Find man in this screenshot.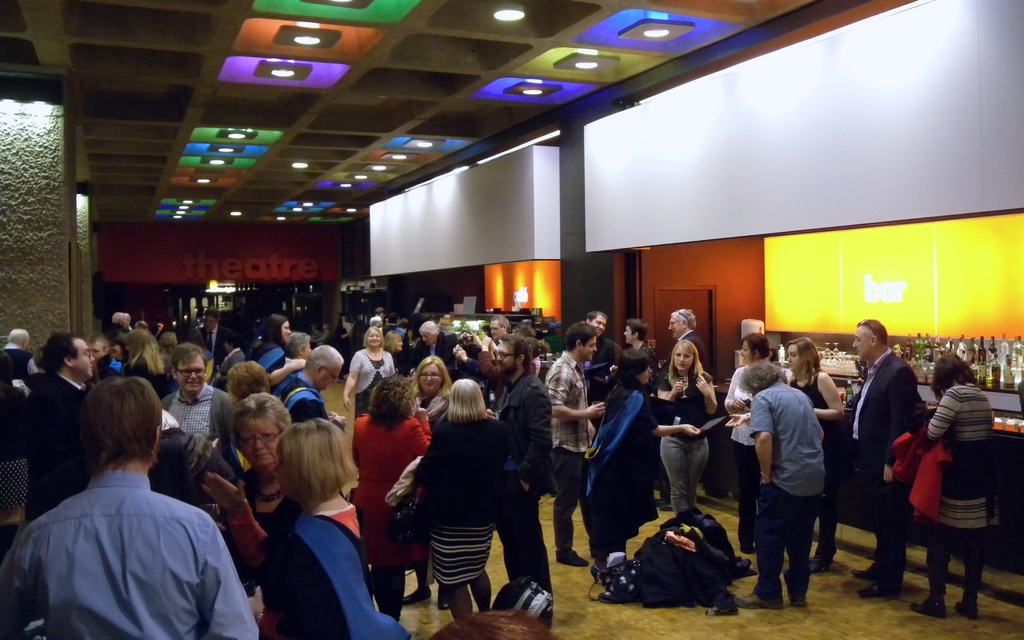
The bounding box for man is (15,345,243,639).
